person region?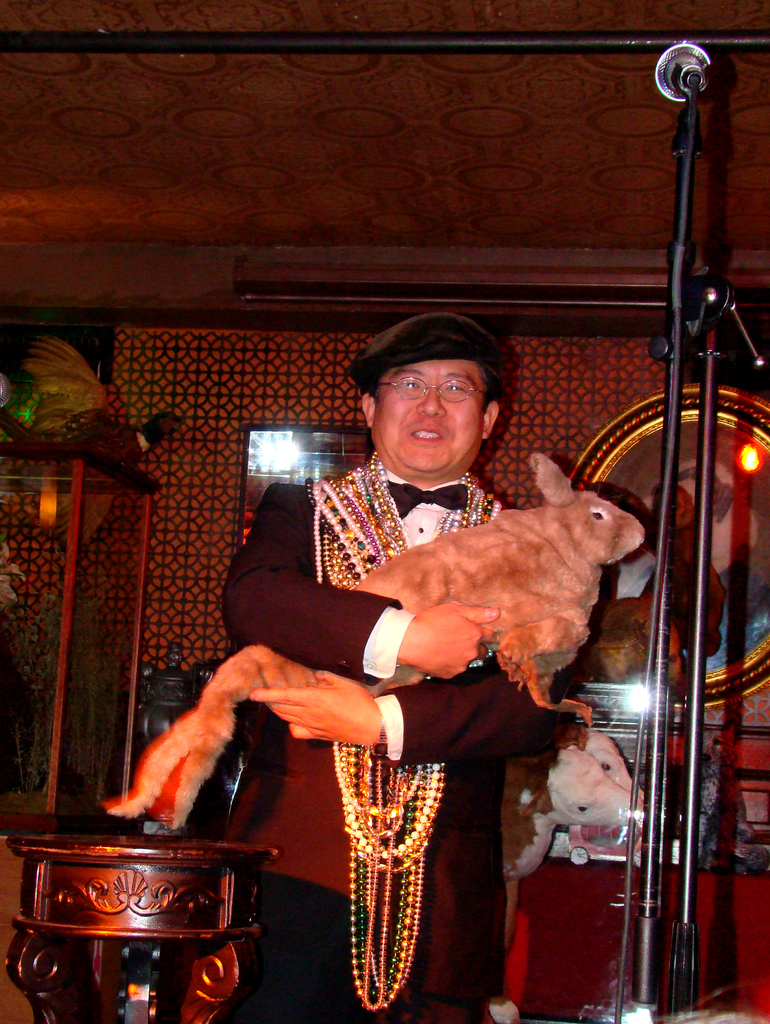
{"x1": 219, "y1": 312, "x2": 564, "y2": 1022}
